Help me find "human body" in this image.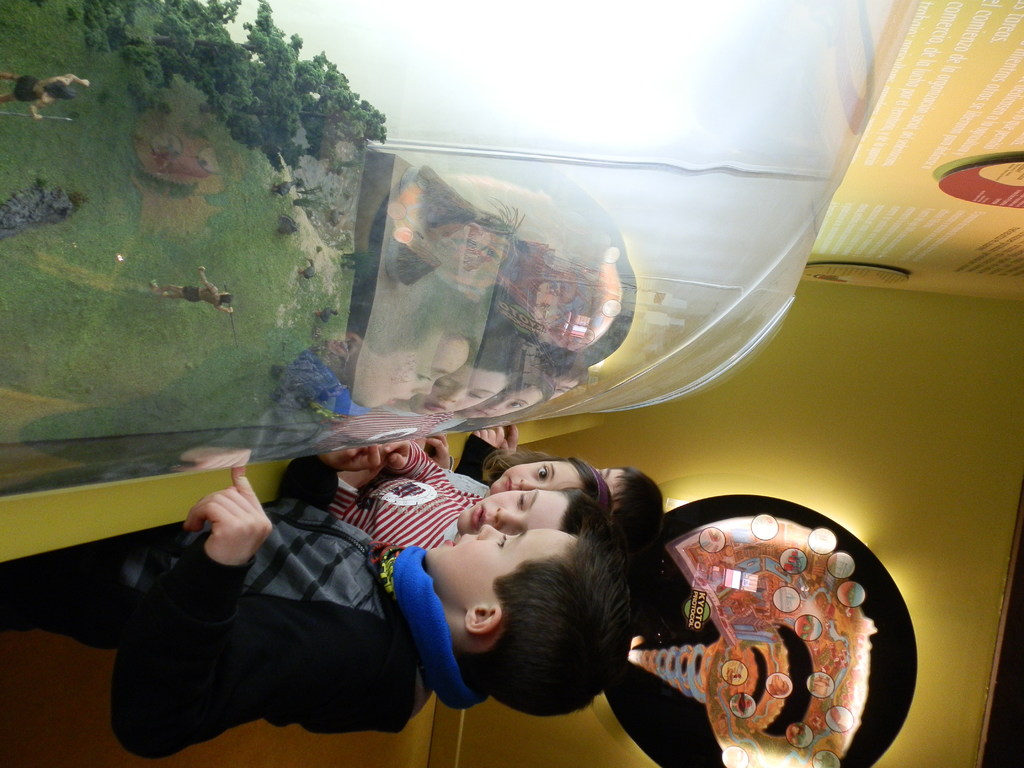
Found it: box=[456, 421, 517, 483].
